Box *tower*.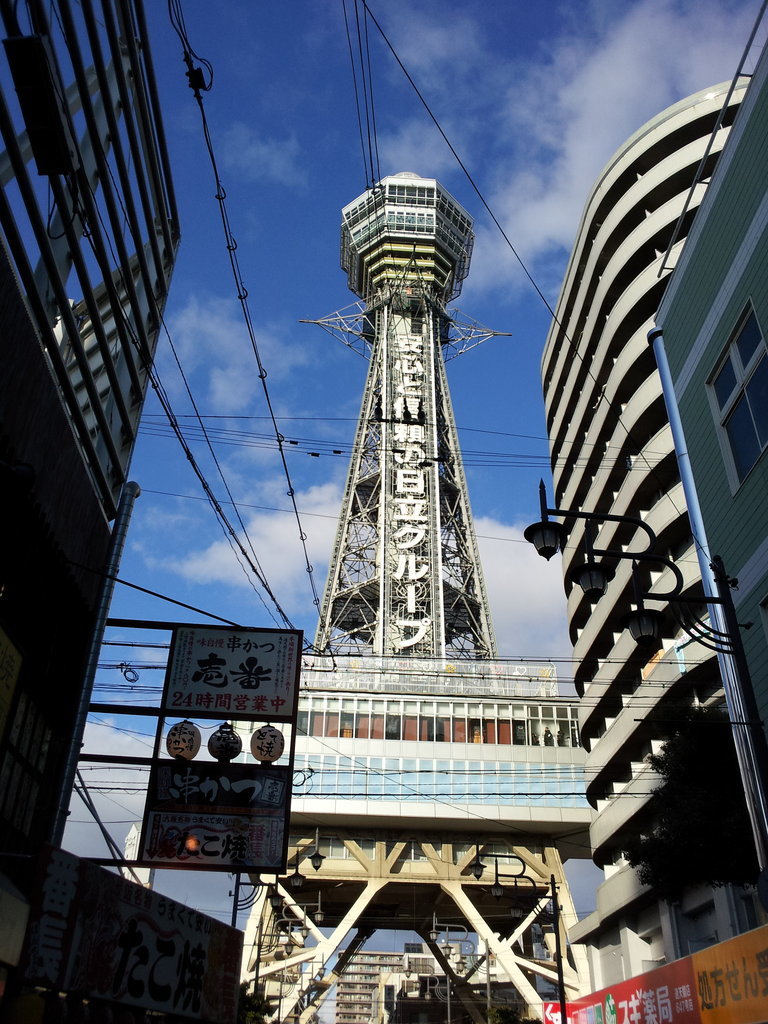
Rect(124, 132, 600, 1023).
